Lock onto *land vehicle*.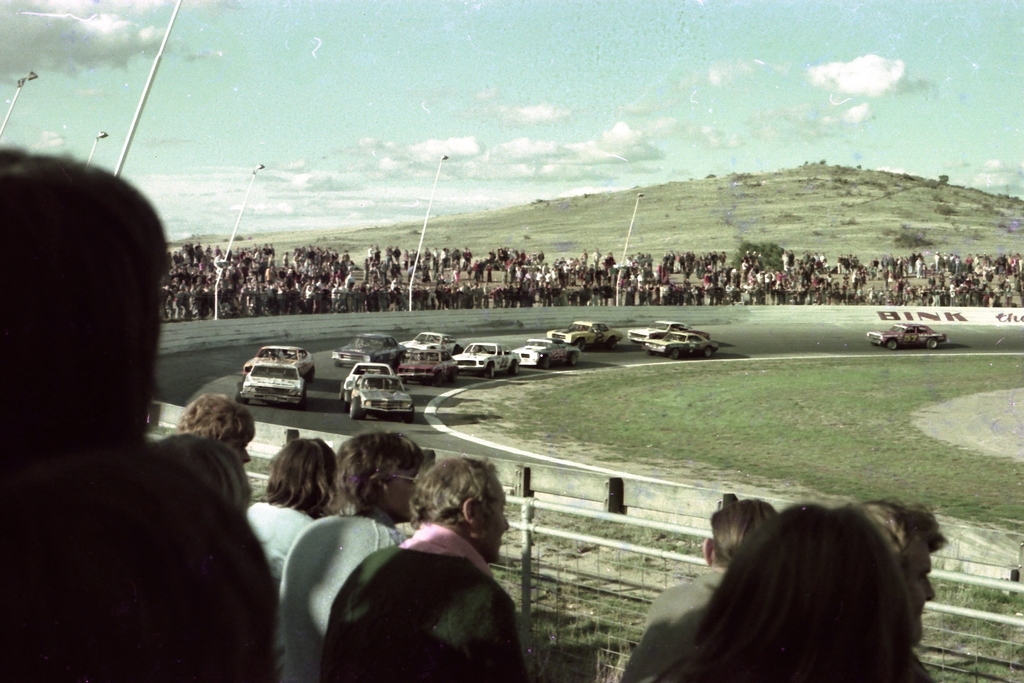
Locked: 234, 363, 308, 411.
